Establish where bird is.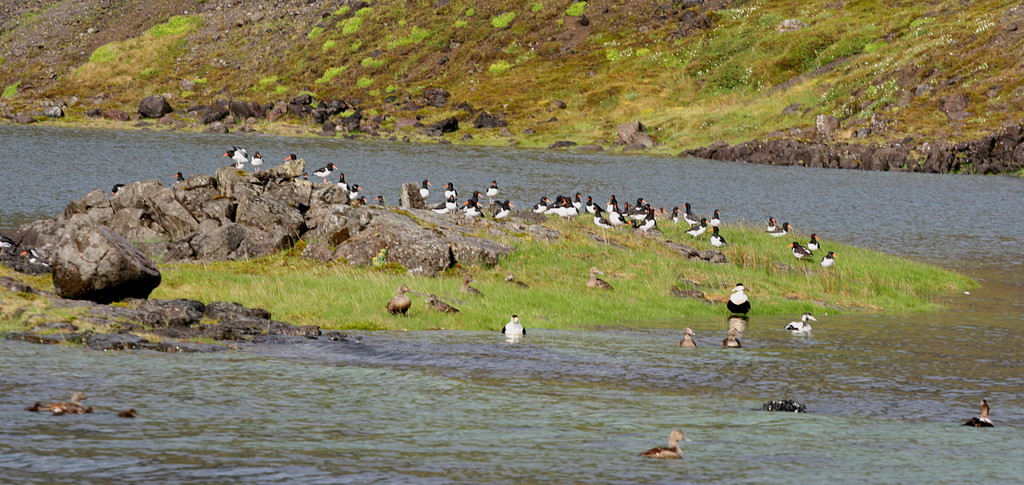
Established at (669,206,680,224).
